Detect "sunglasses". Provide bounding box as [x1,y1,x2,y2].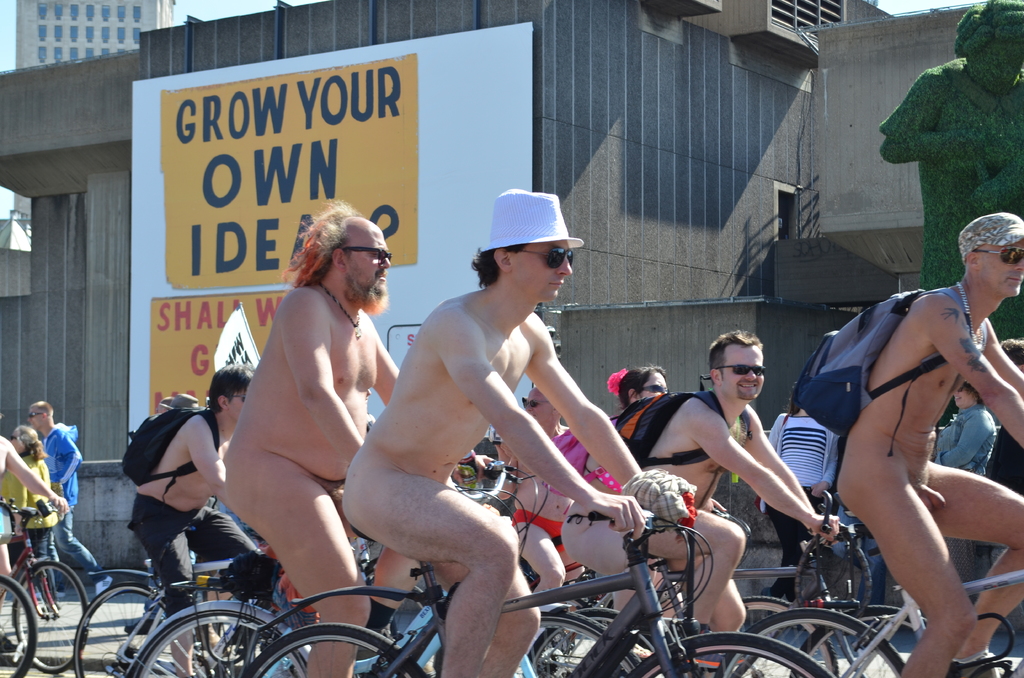
[519,246,576,270].
